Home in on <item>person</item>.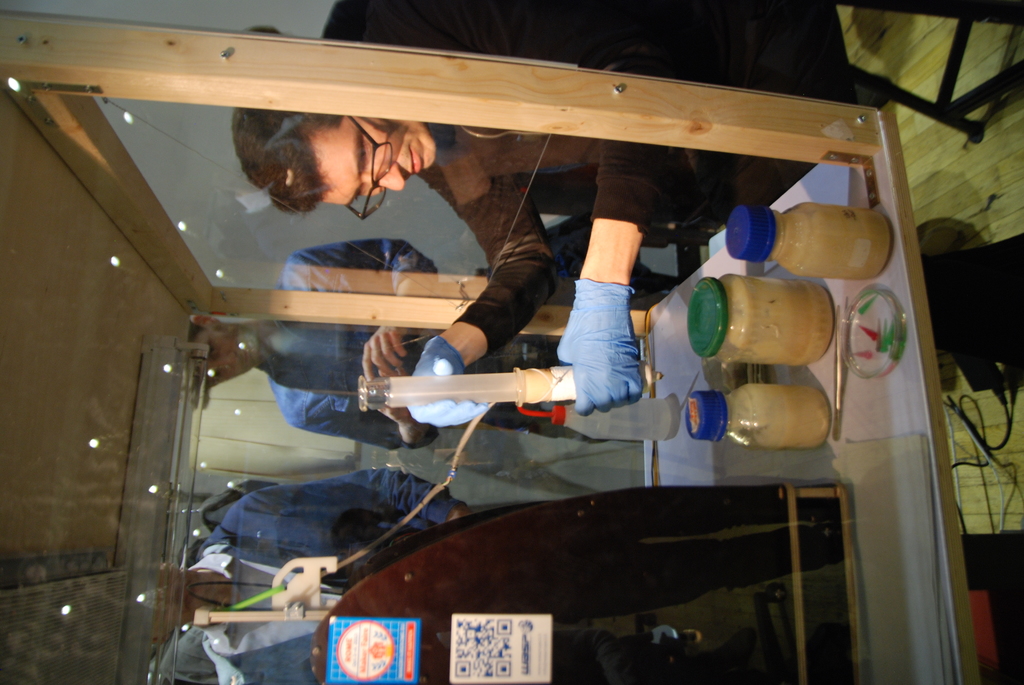
Homed in at (left=232, top=0, right=876, bottom=425).
